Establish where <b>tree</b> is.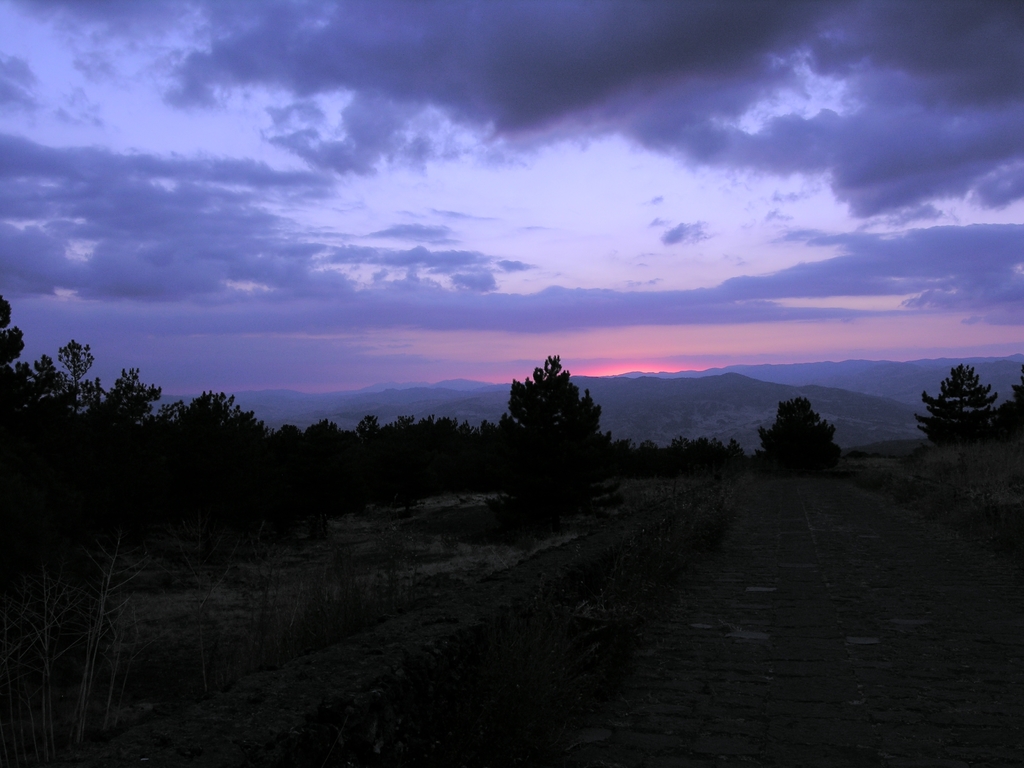
Established at {"left": 756, "top": 369, "right": 835, "bottom": 476}.
